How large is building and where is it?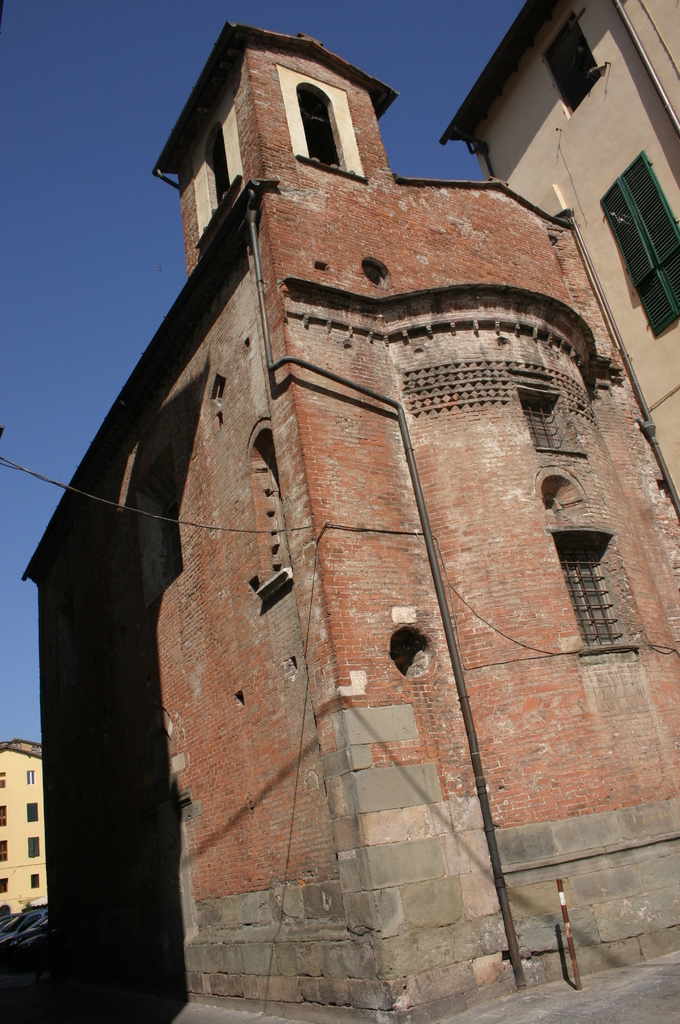
Bounding box: {"left": 0, "top": 735, "right": 44, "bottom": 918}.
